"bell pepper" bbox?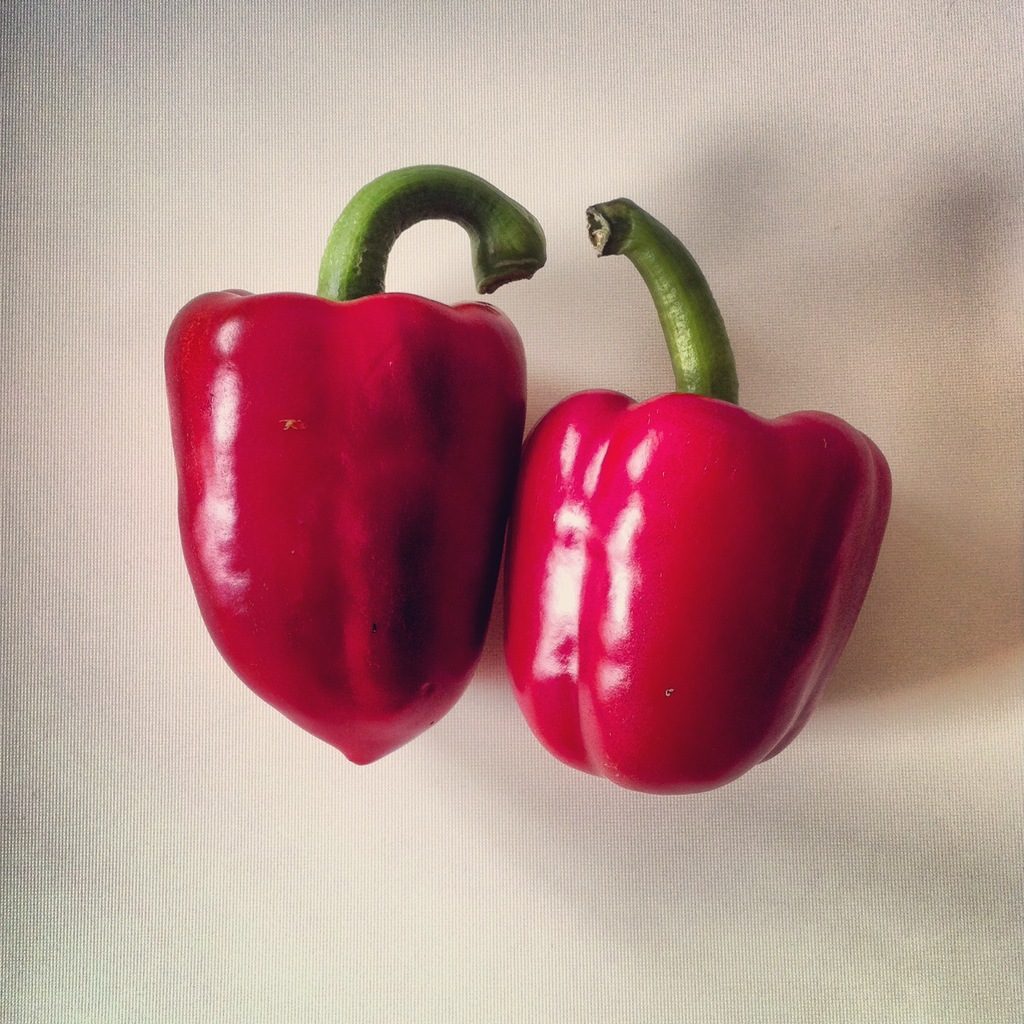
pyautogui.locateOnScreen(167, 156, 549, 765)
